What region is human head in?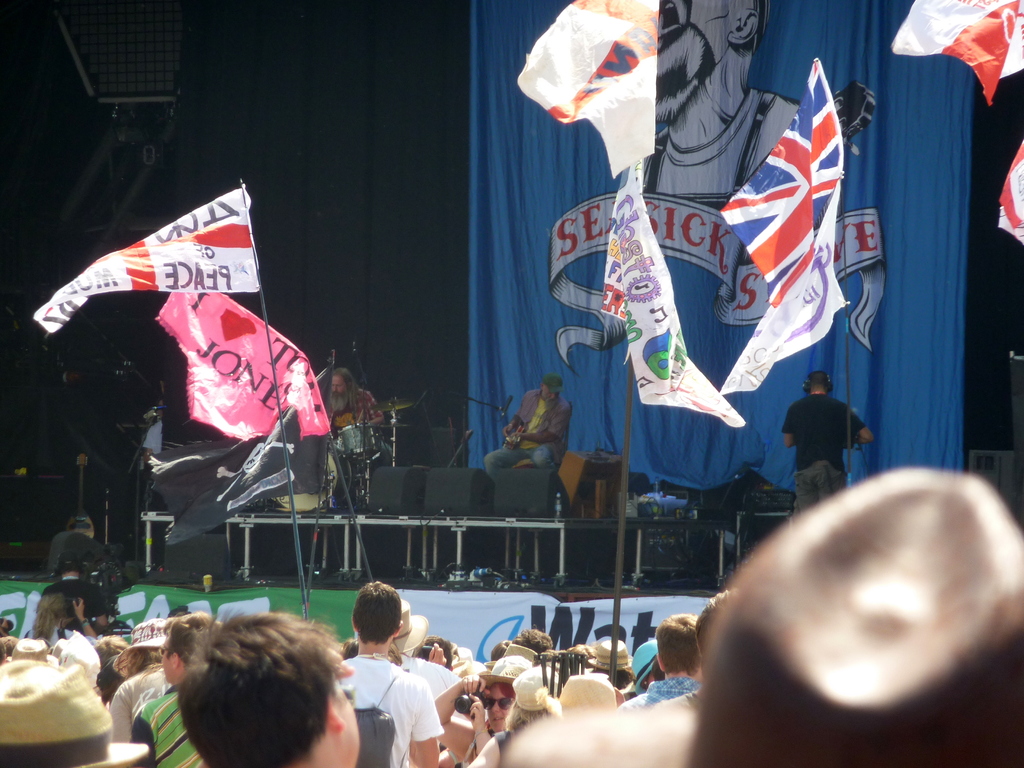
select_region(490, 638, 512, 659).
